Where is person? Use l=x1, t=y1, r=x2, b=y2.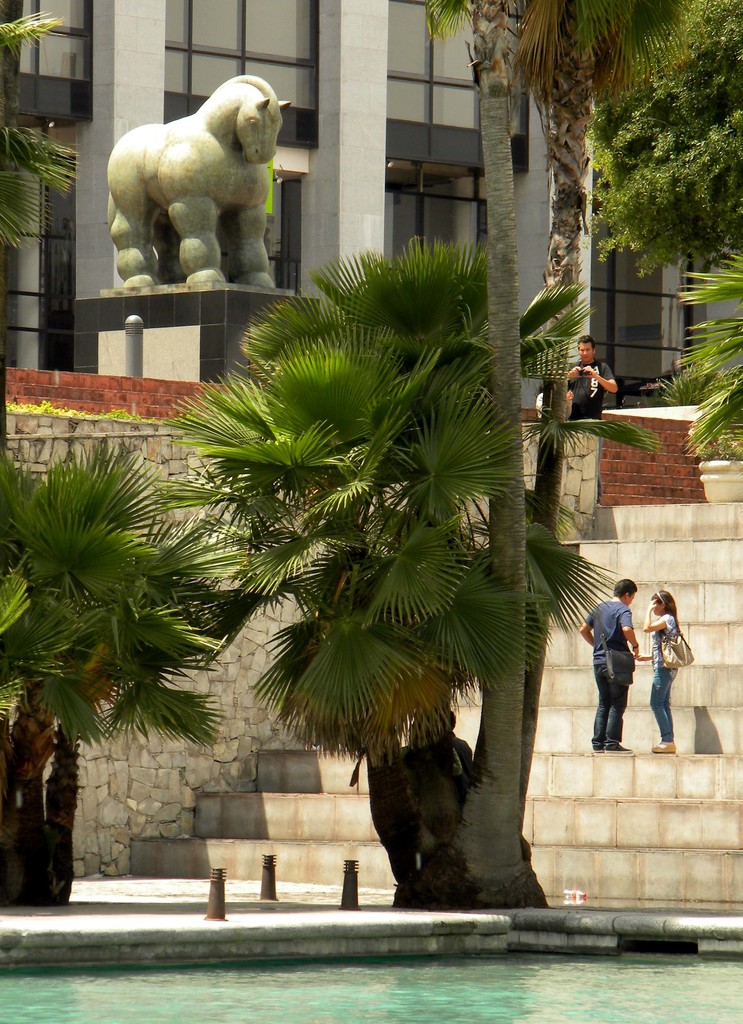
l=646, t=592, r=682, b=760.
